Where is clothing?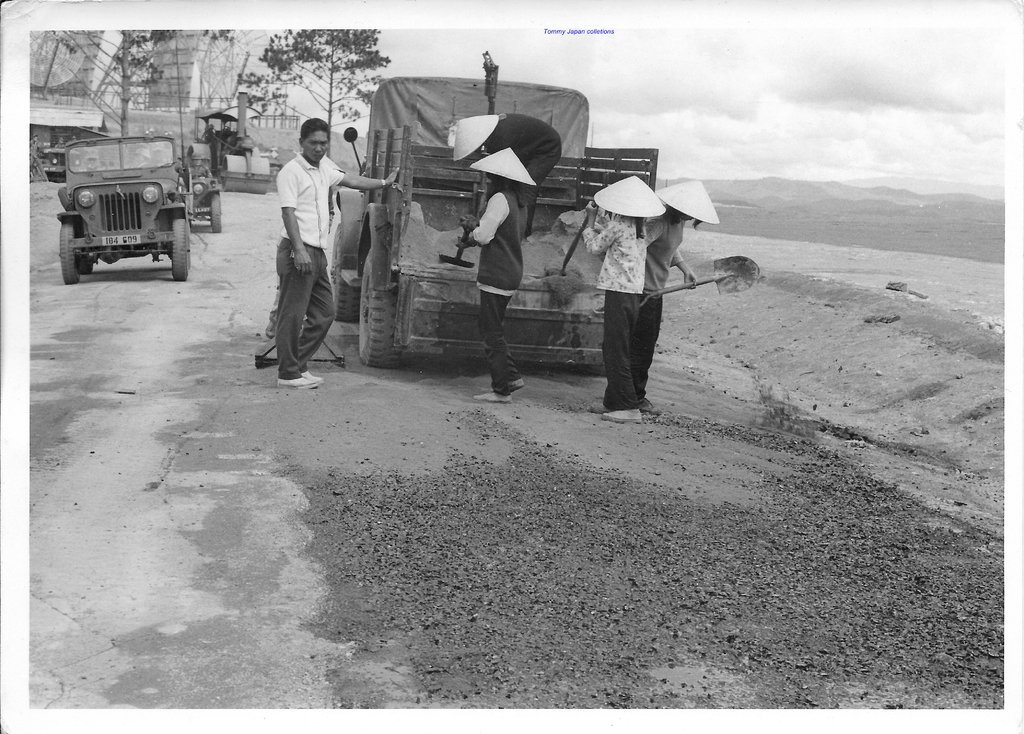
box(643, 203, 682, 346).
